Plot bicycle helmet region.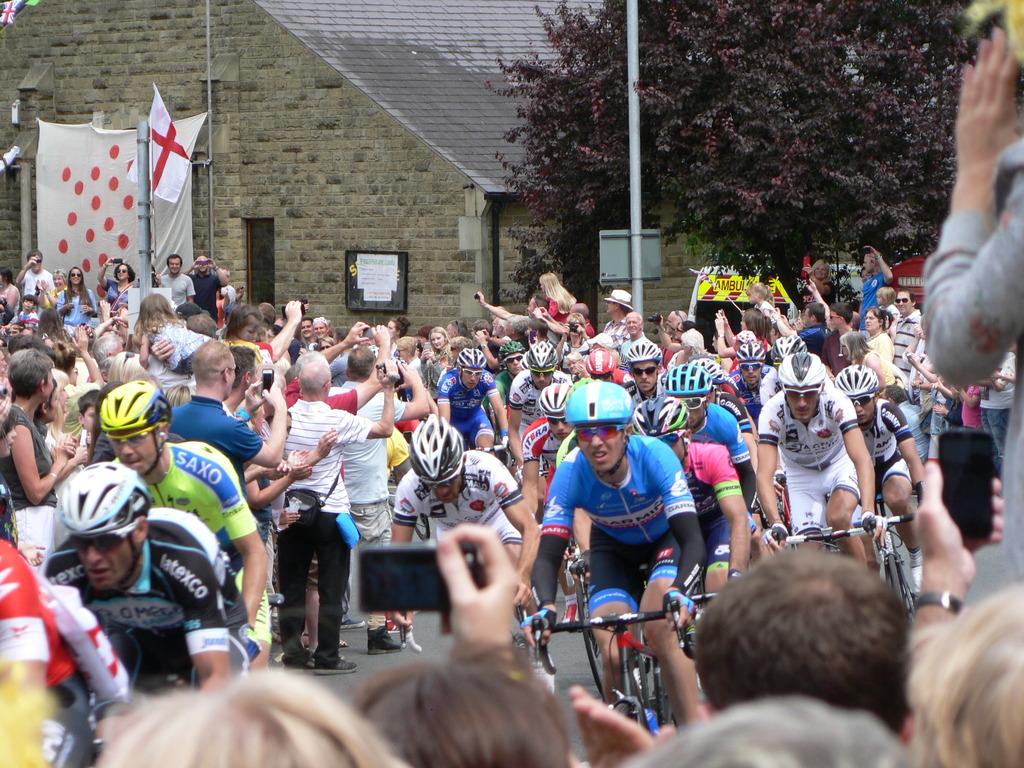
Plotted at x1=412 y1=413 x2=456 y2=476.
